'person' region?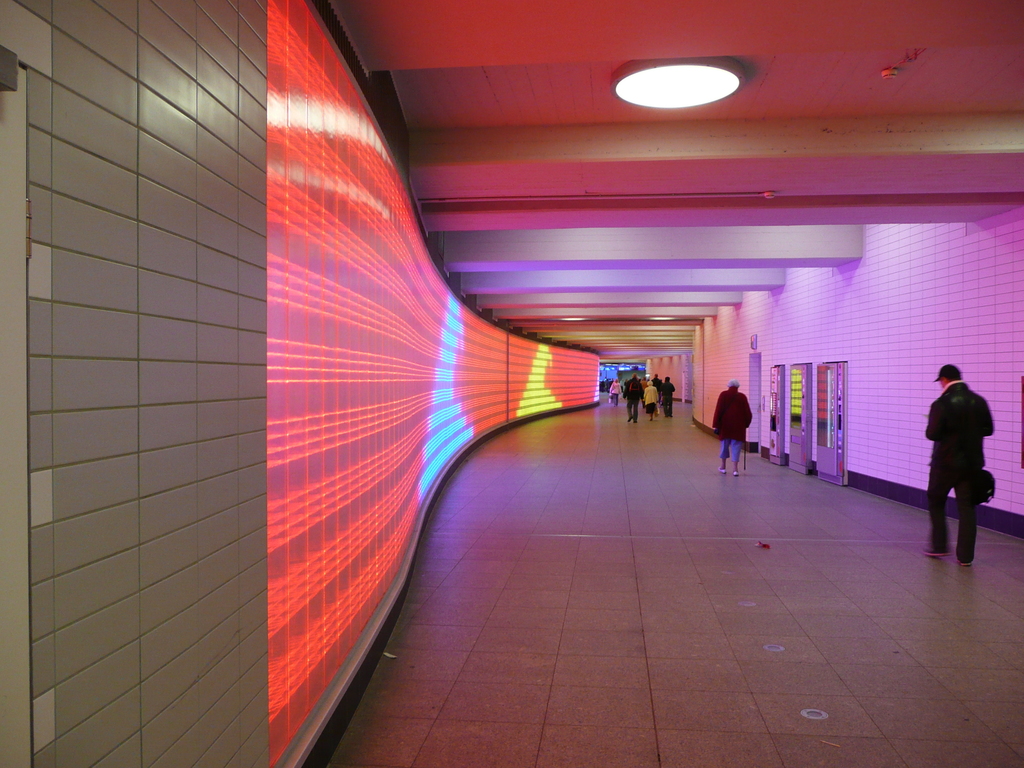
712/379/753/476
